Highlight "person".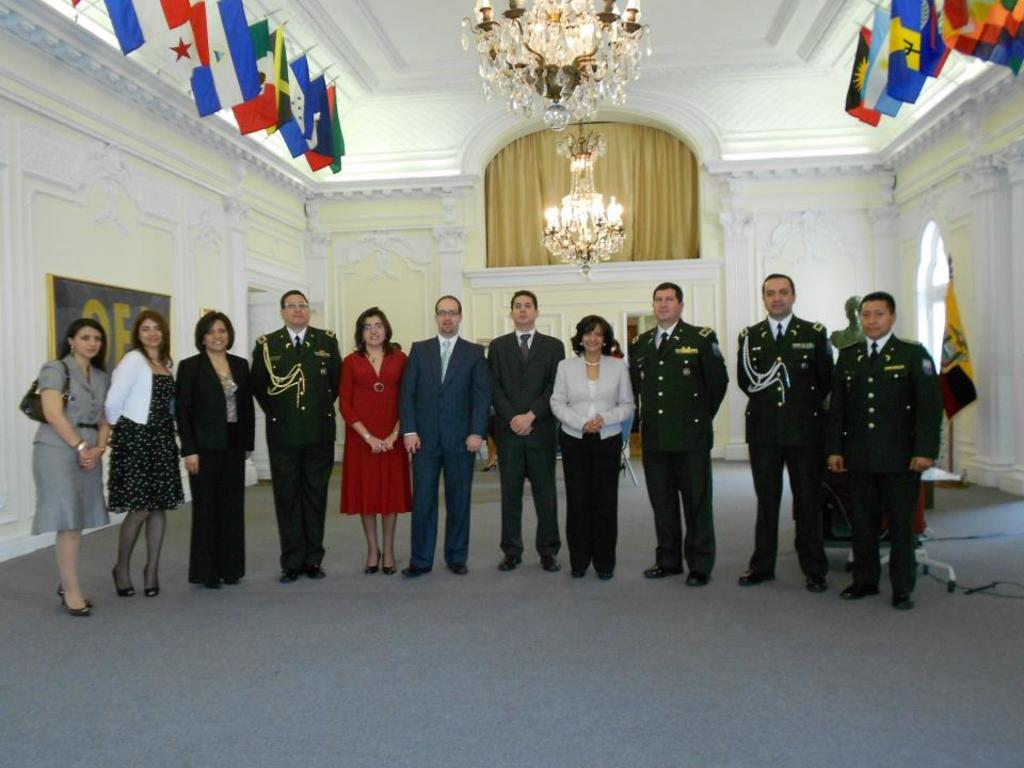
Highlighted region: [32,321,109,620].
